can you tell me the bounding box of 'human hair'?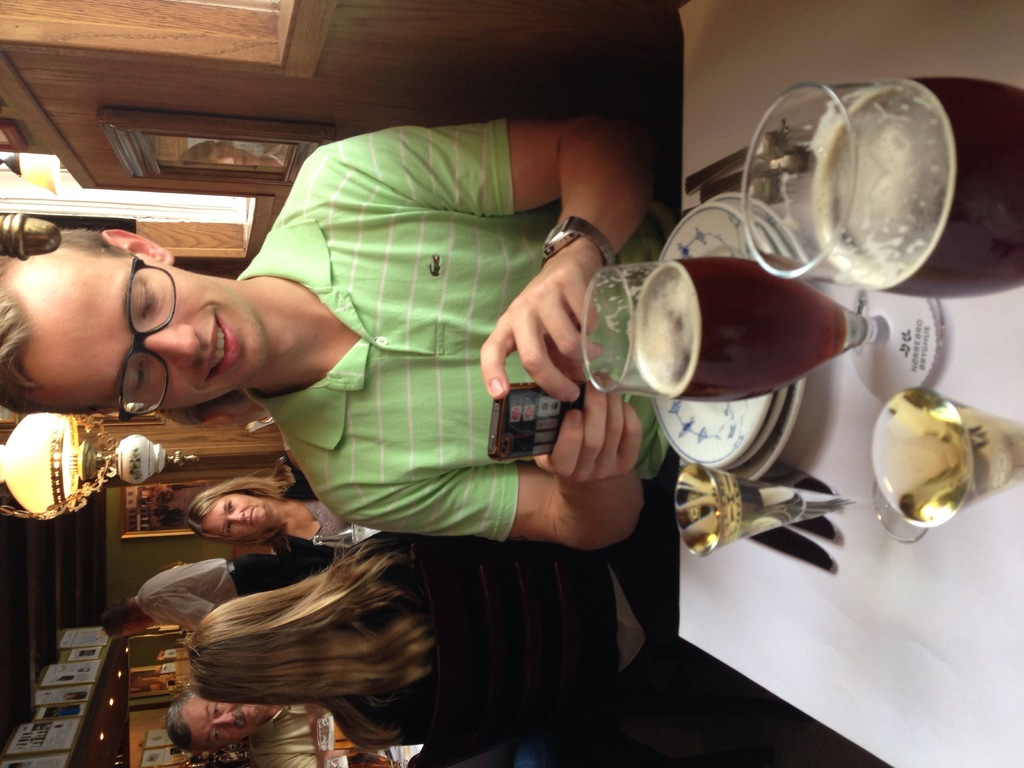
locate(102, 600, 133, 635).
